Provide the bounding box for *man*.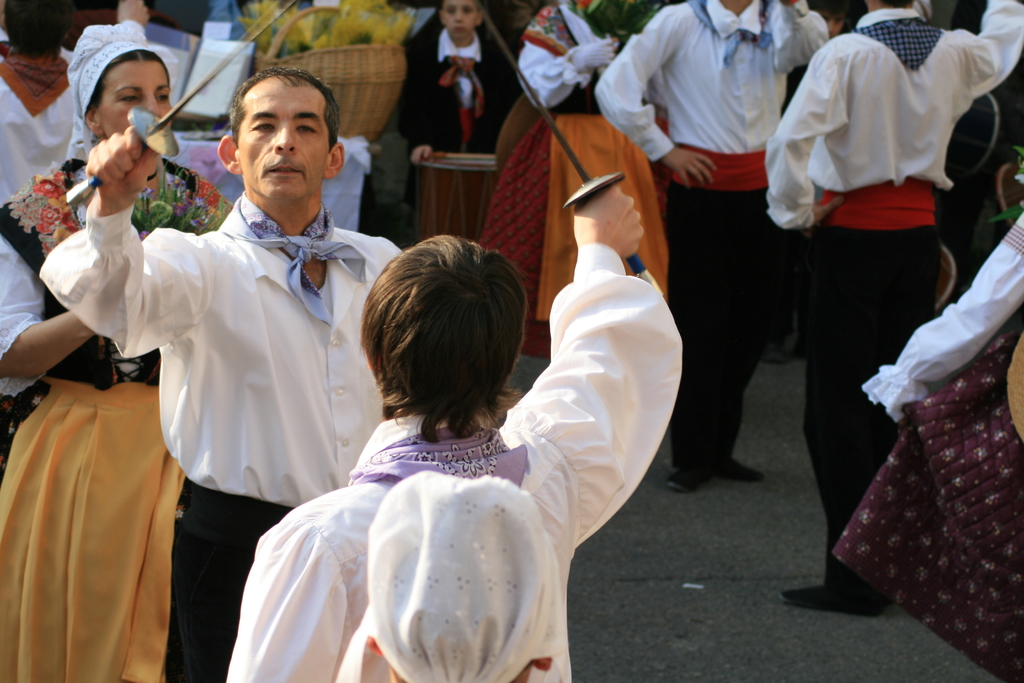
box(36, 67, 399, 682).
